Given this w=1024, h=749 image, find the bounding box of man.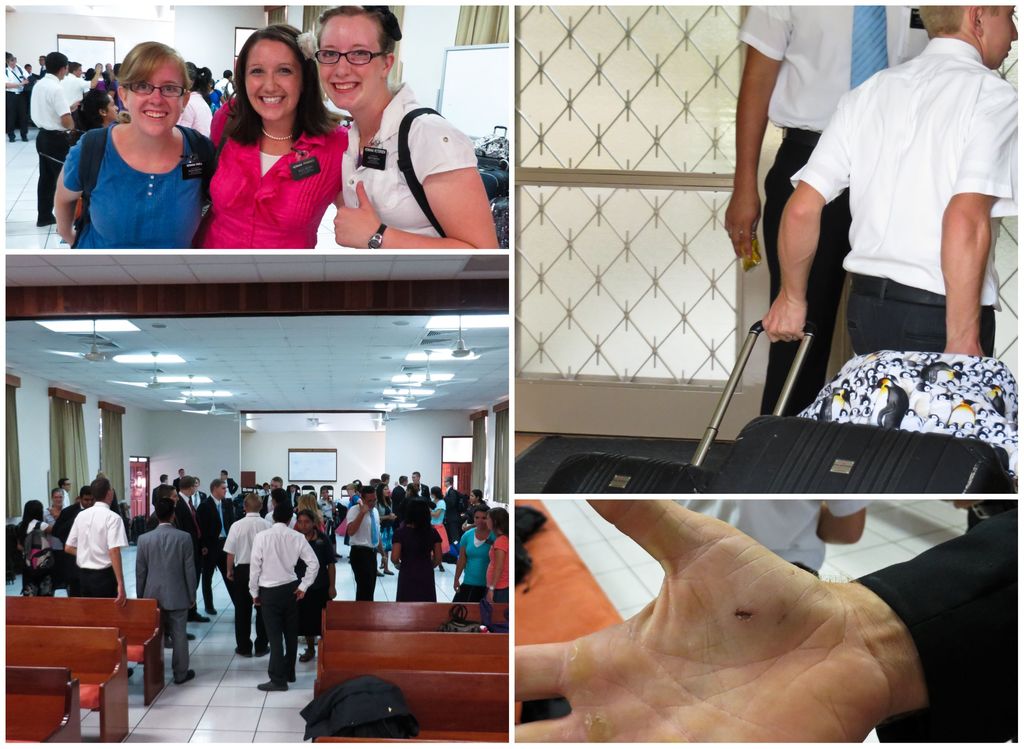
[141,494,197,702].
